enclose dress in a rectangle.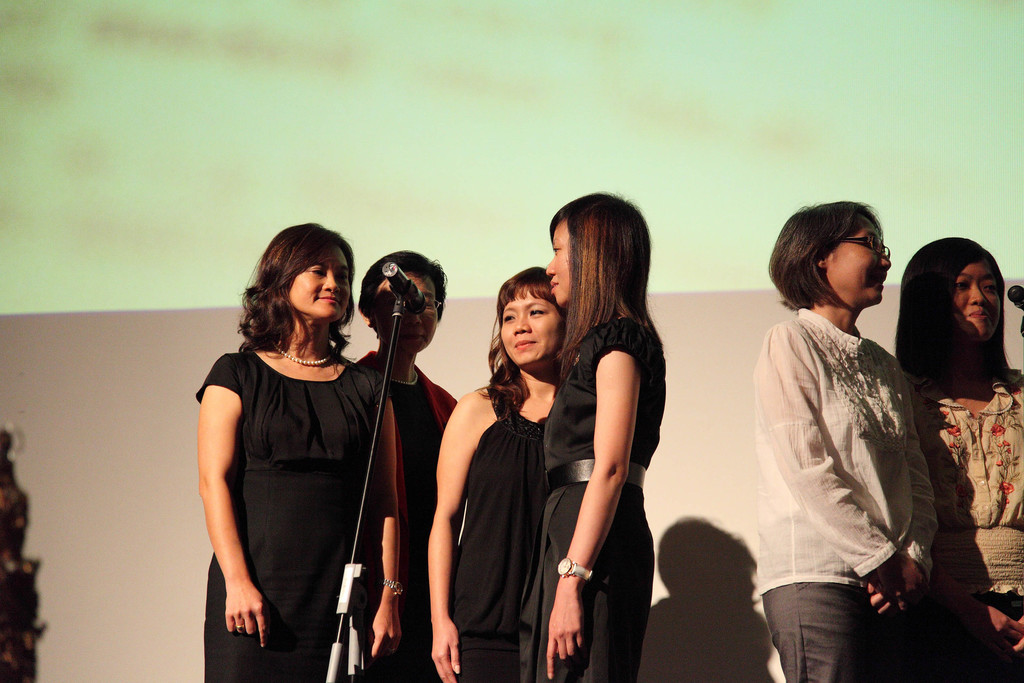
locate(194, 347, 385, 682).
